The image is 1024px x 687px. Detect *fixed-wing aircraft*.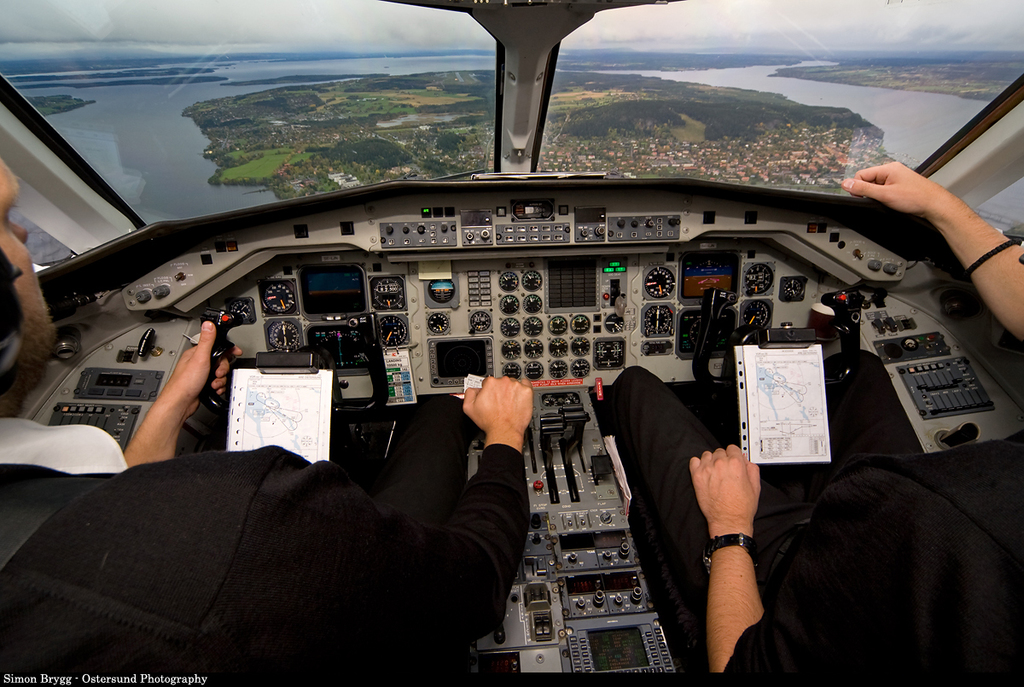
Detection: [left=0, top=0, right=1023, bottom=686].
